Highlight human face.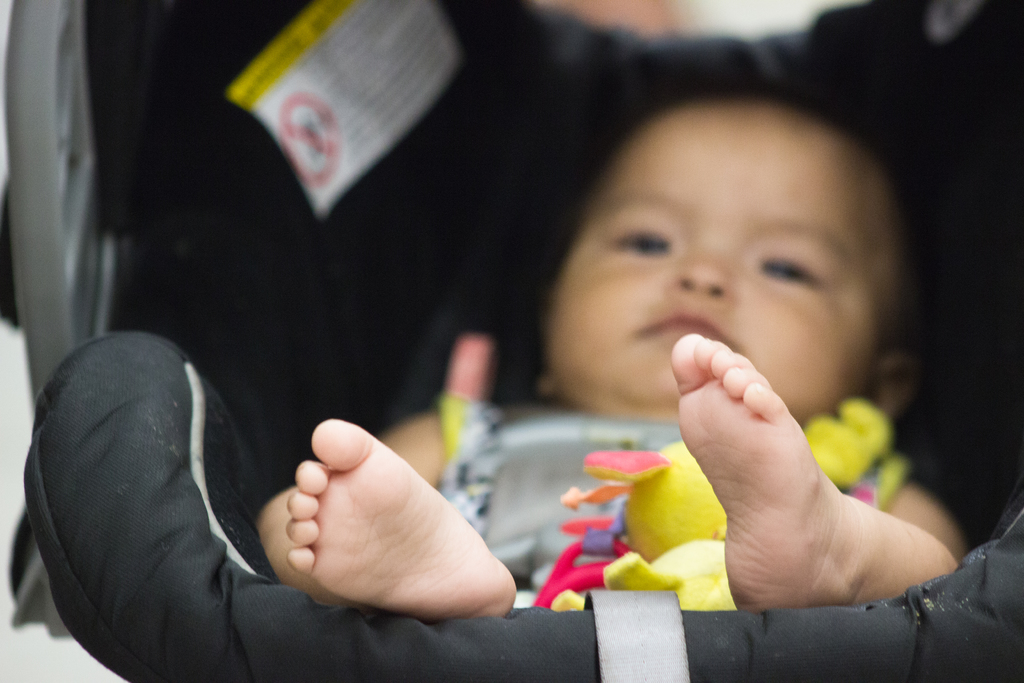
Highlighted region: x1=547, y1=106, x2=883, y2=418.
